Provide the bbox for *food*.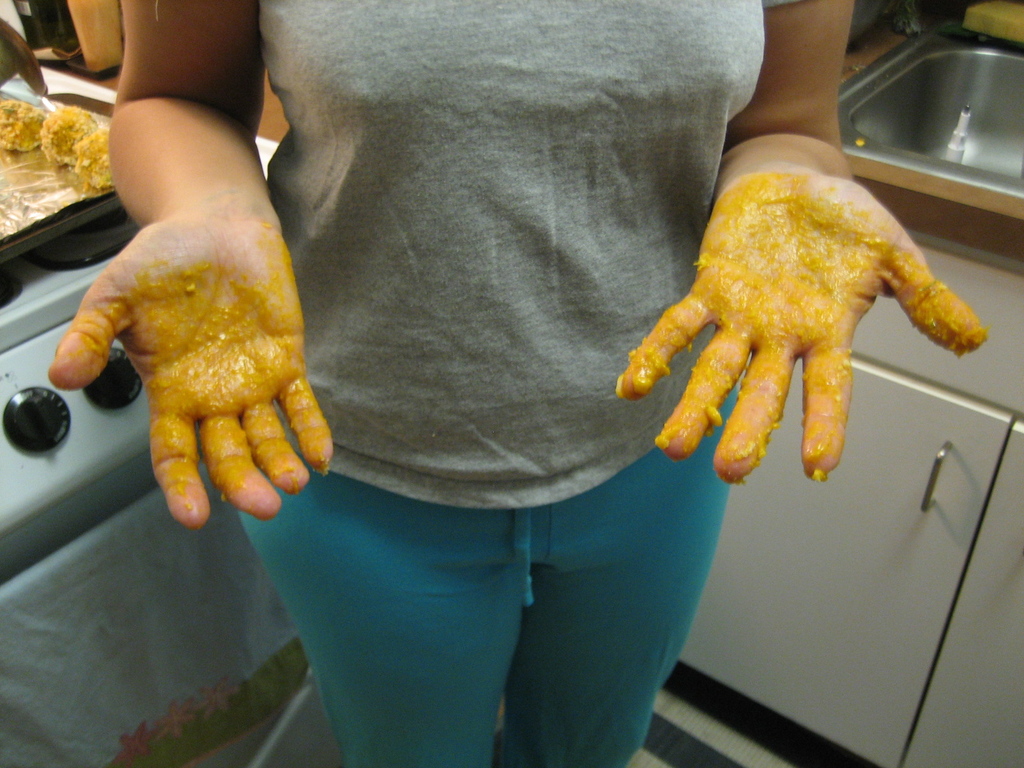
l=48, t=221, r=333, b=532.
